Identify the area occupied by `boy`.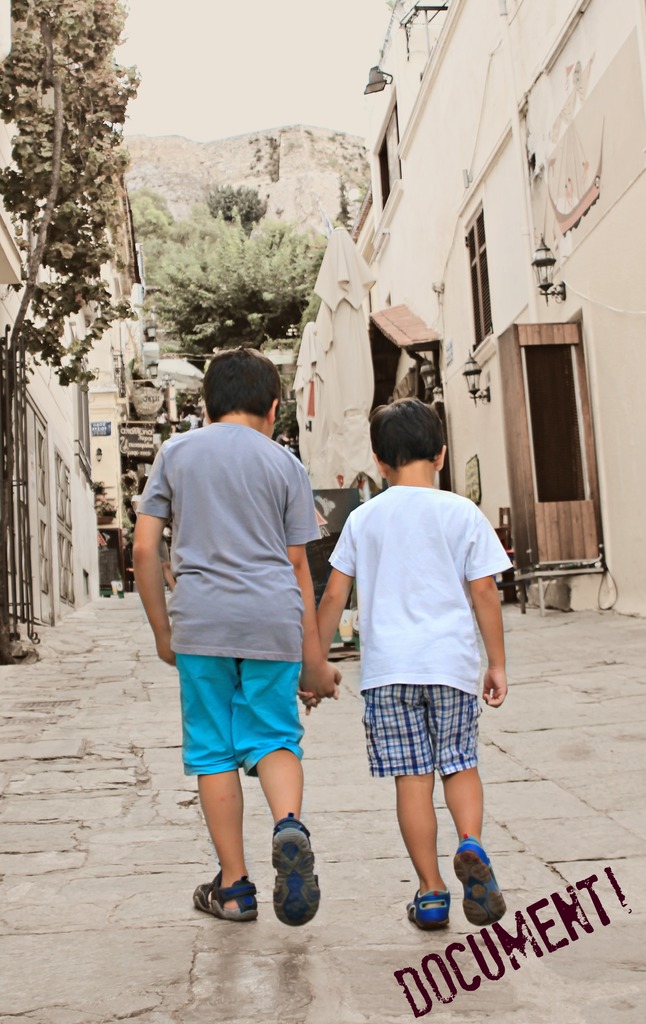
Area: box(321, 401, 522, 921).
